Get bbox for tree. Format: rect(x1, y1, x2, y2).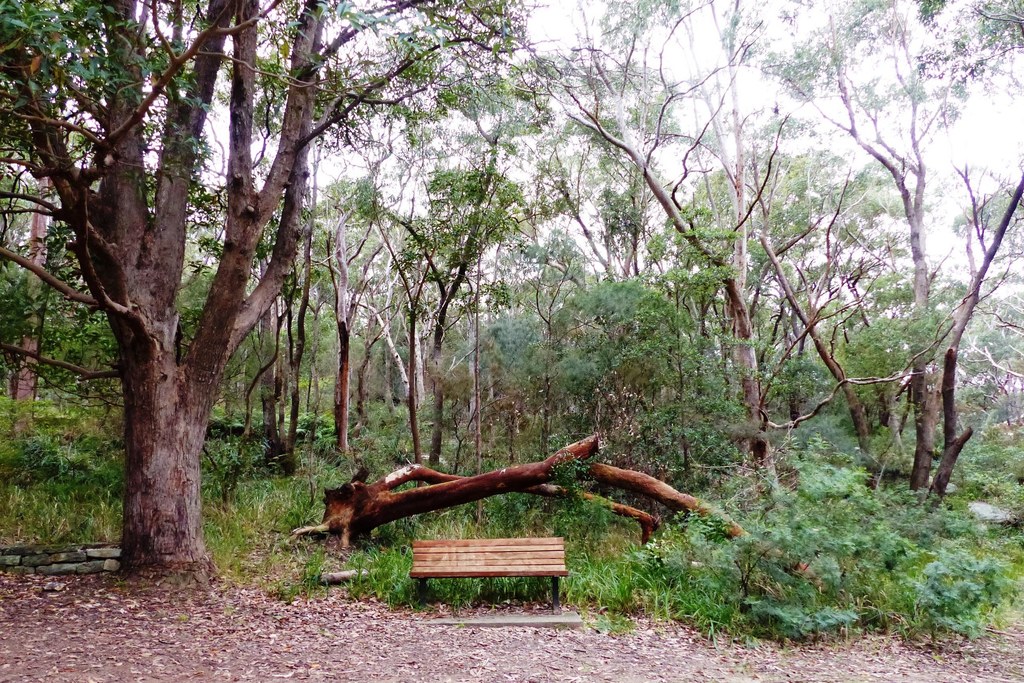
rect(287, 40, 452, 452).
